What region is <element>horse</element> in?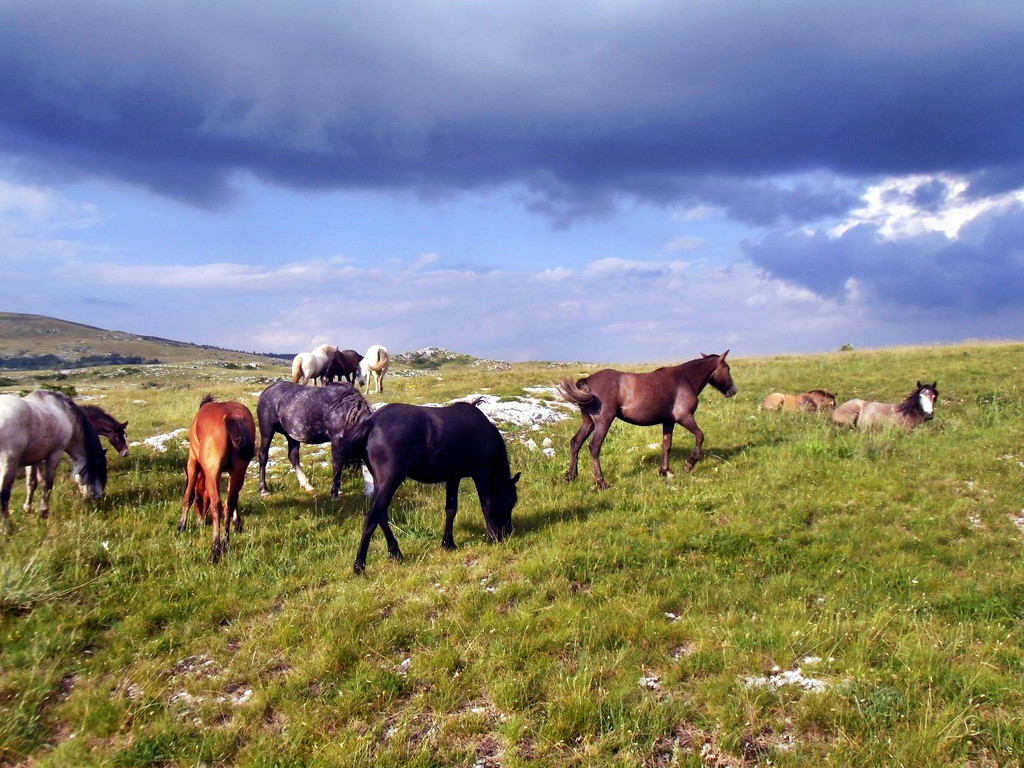
(x1=753, y1=389, x2=838, y2=419).
